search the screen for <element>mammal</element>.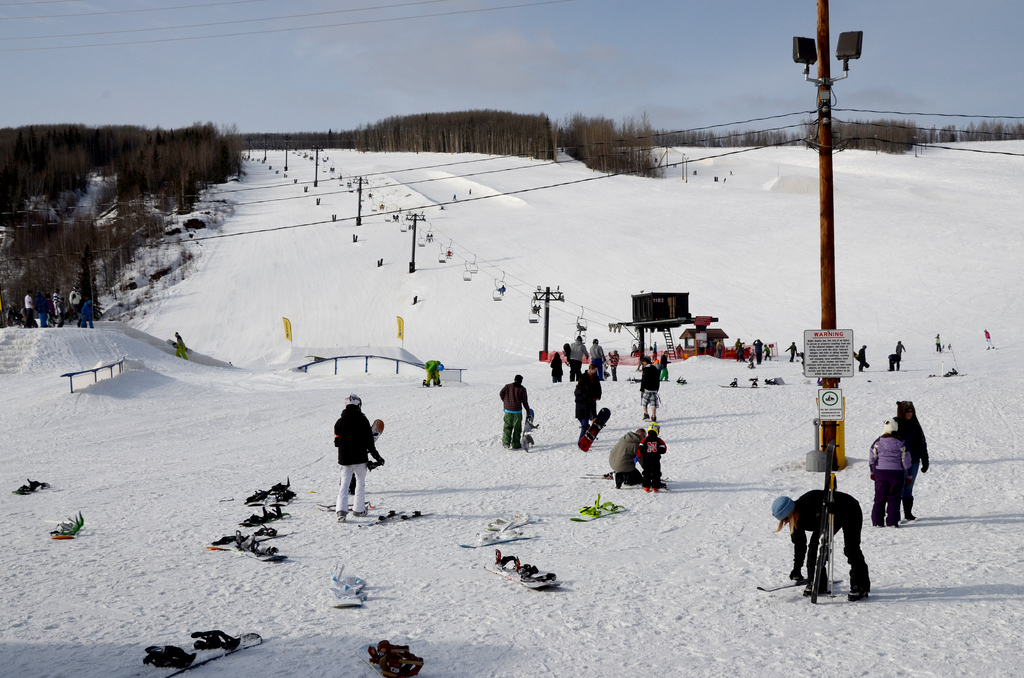
Found at 425/359/444/387.
